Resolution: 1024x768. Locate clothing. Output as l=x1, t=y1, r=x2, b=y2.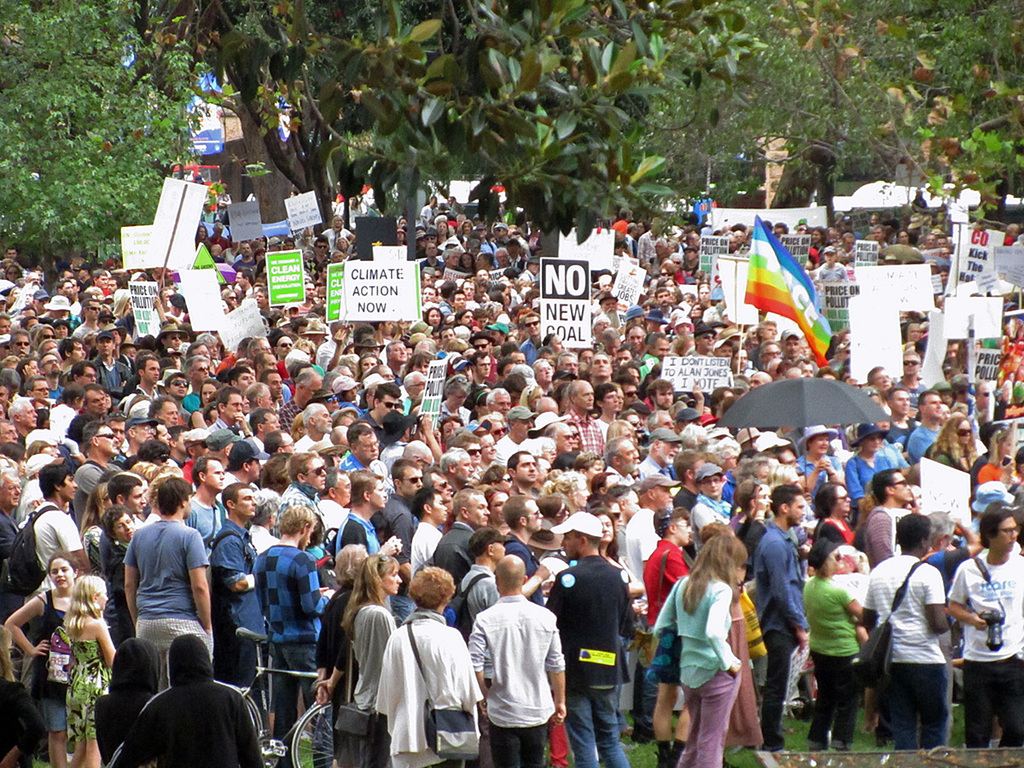
l=343, t=604, r=404, b=766.
